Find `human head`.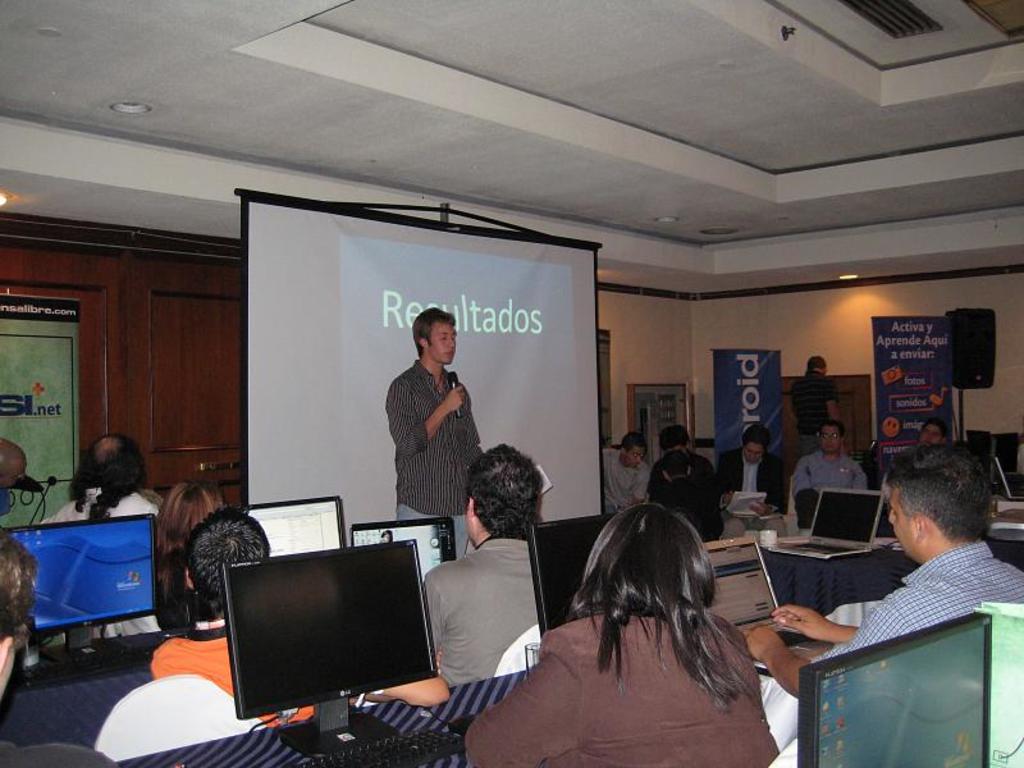
select_region(0, 527, 37, 712).
